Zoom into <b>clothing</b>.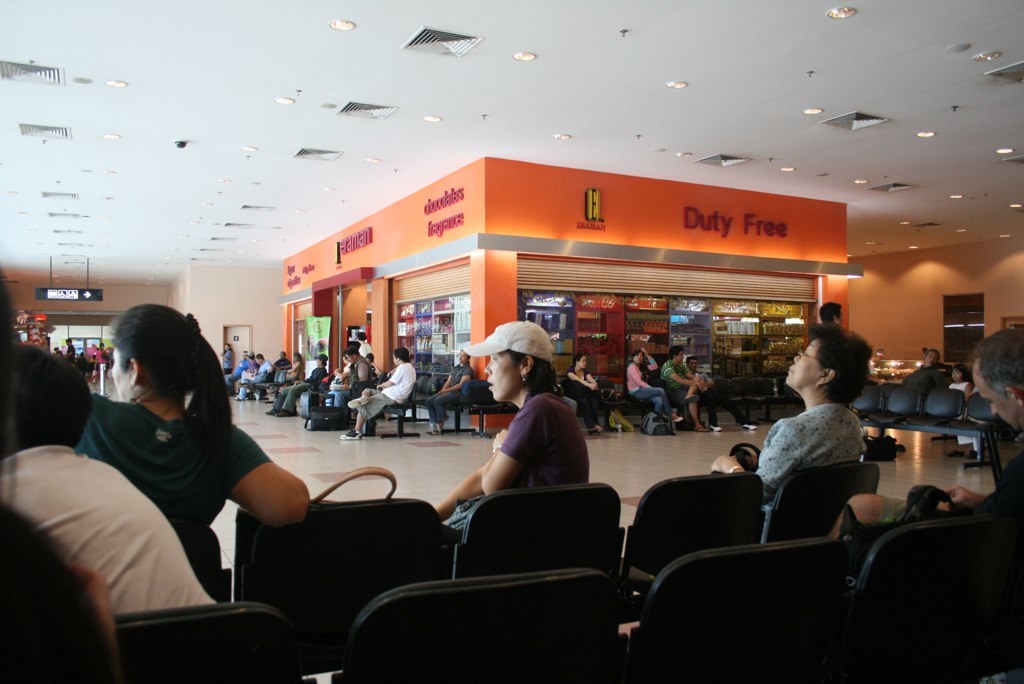
Zoom target: {"left": 227, "top": 359, "right": 249, "bottom": 389}.
